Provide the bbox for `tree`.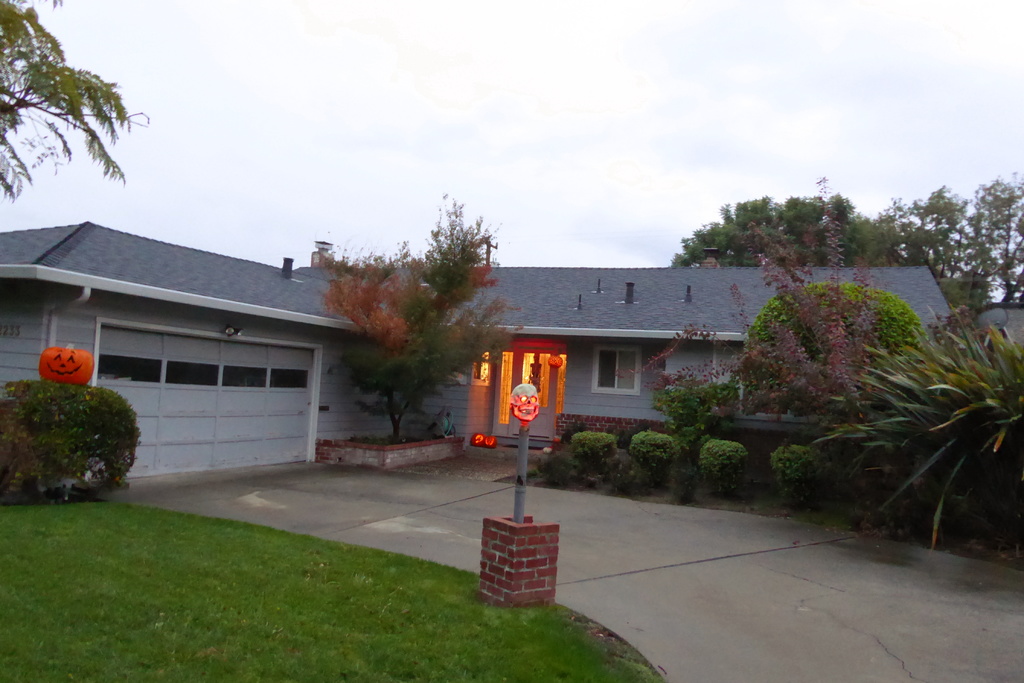
box=[305, 178, 515, 457].
